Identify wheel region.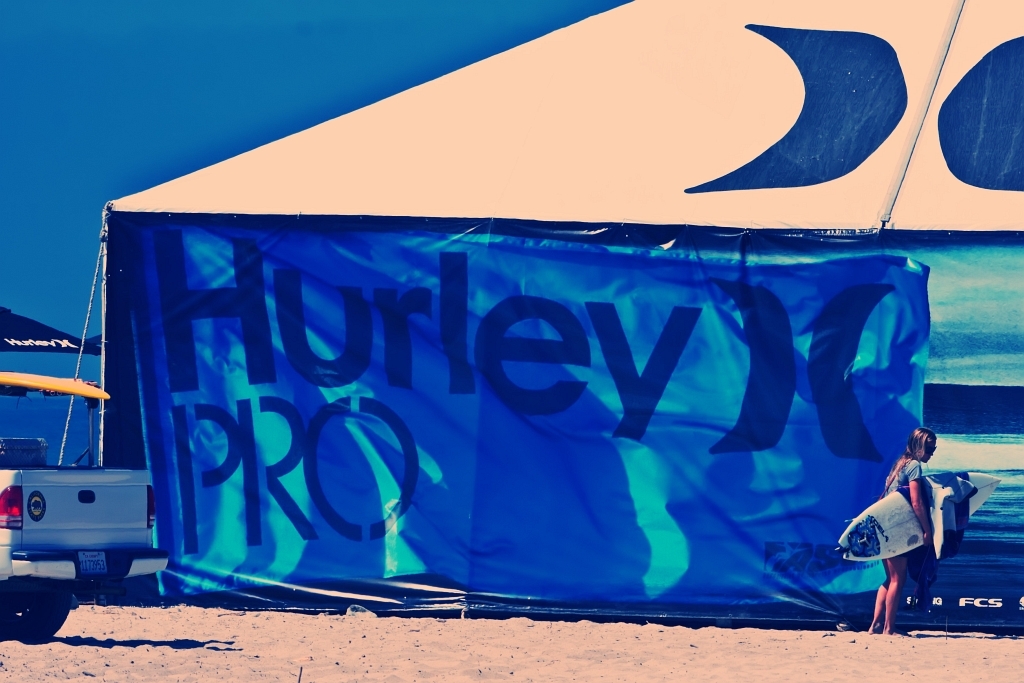
Region: <bbox>0, 580, 80, 642</bbox>.
